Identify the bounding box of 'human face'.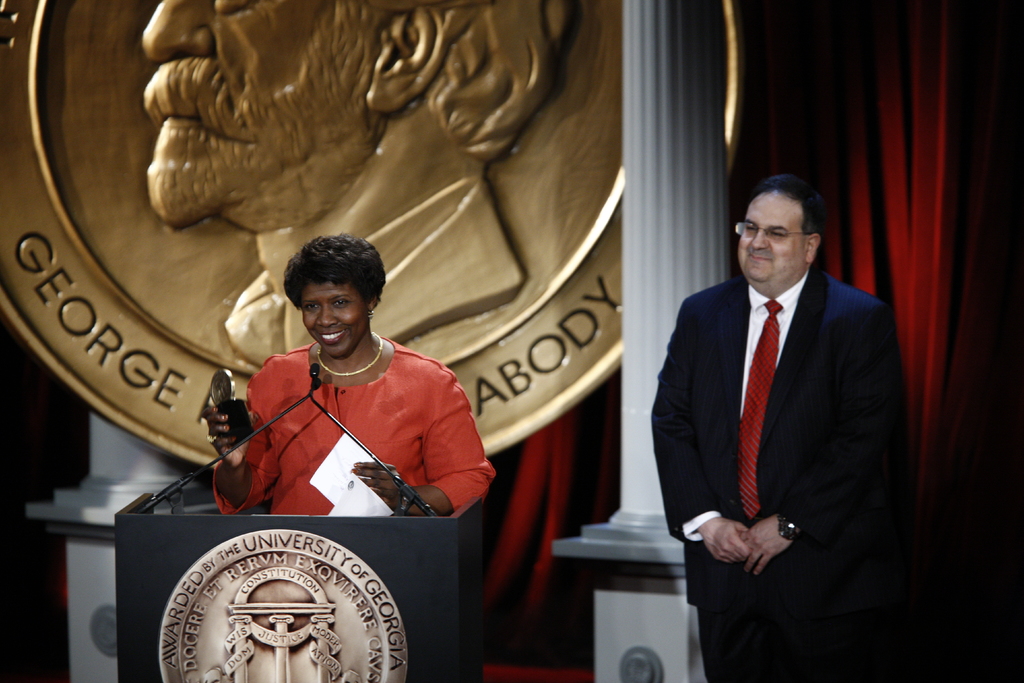
303 280 371 356.
